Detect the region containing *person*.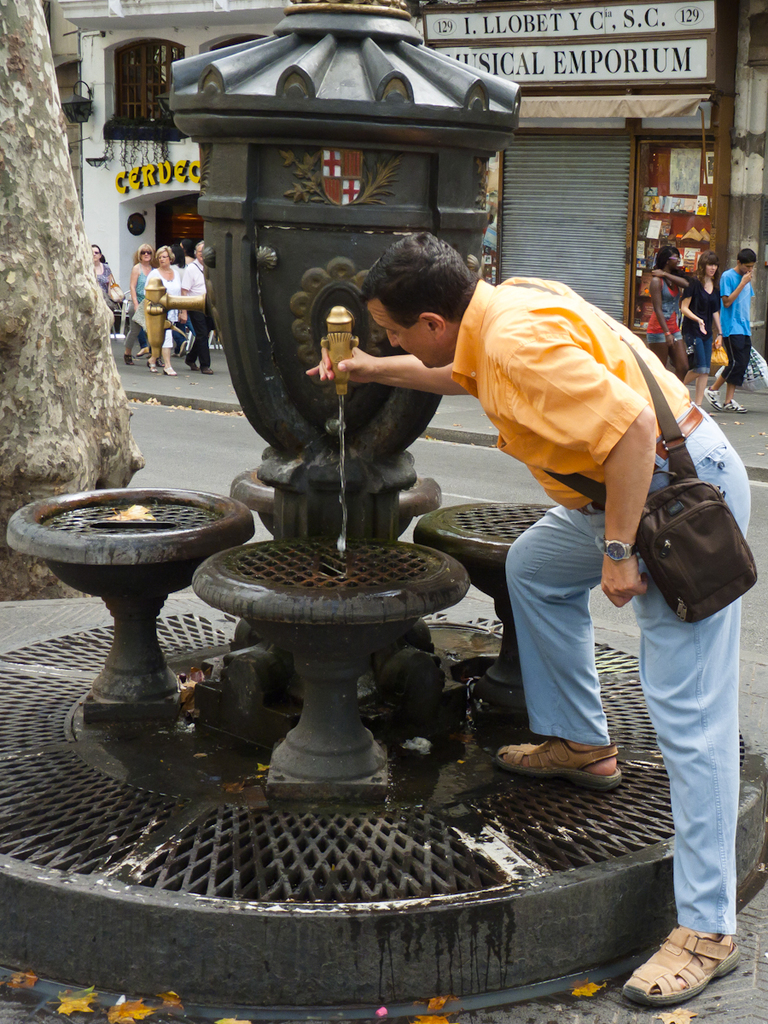
{"x1": 127, "y1": 241, "x2": 154, "y2": 329}.
